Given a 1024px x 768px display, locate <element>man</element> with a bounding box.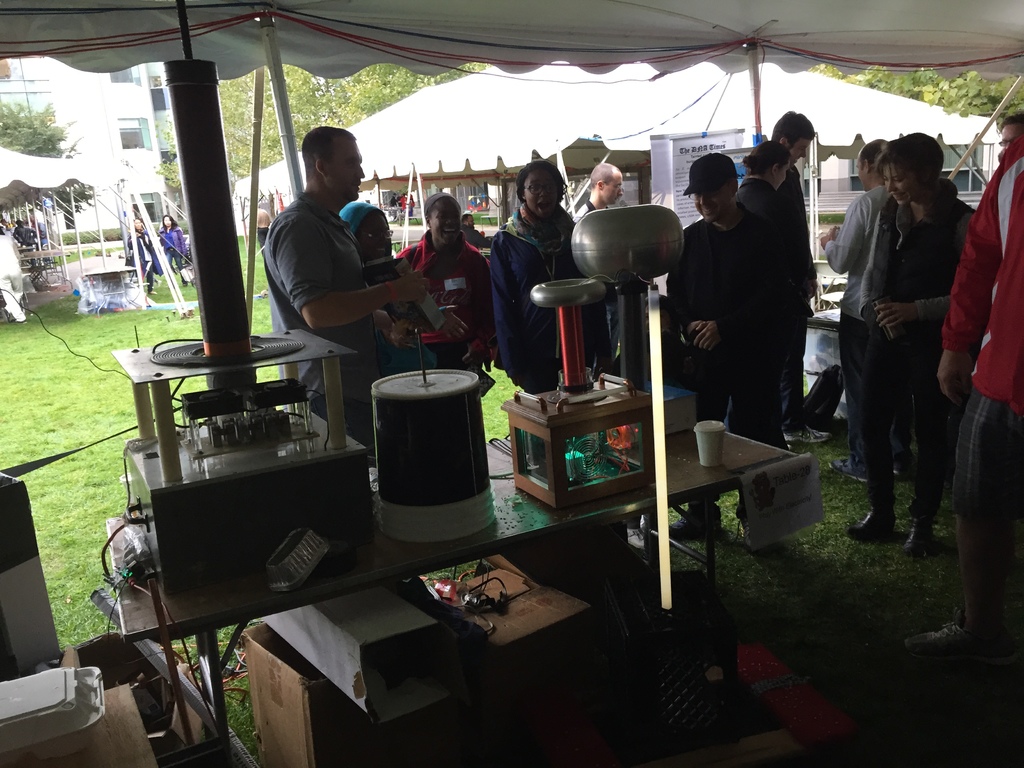
Located: box(461, 214, 495, 248).
